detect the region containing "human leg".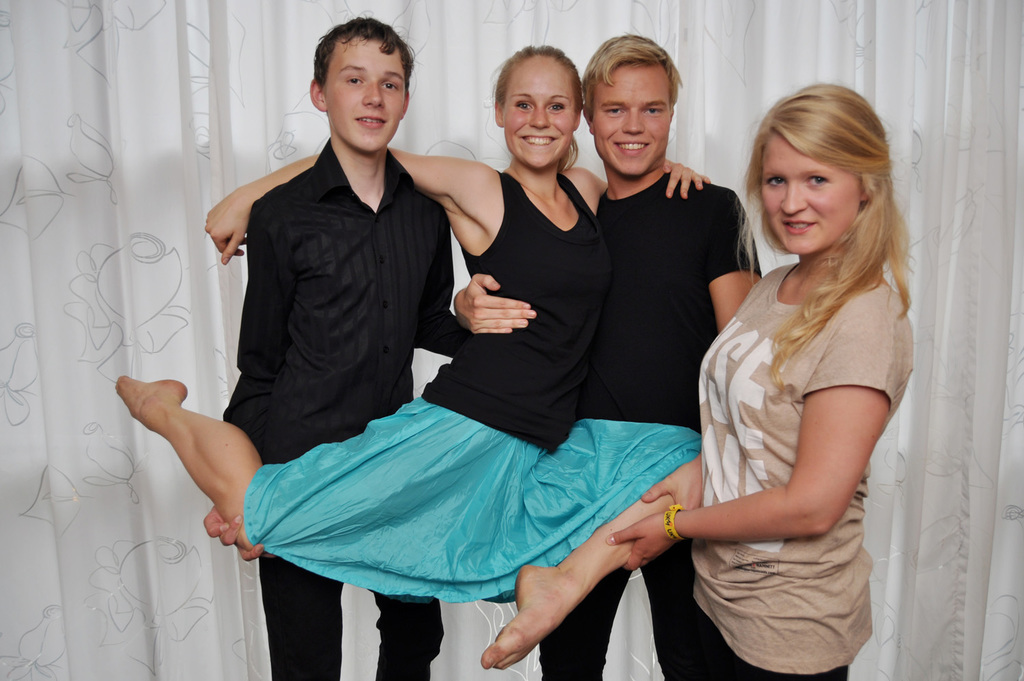
113:385:476:552.
